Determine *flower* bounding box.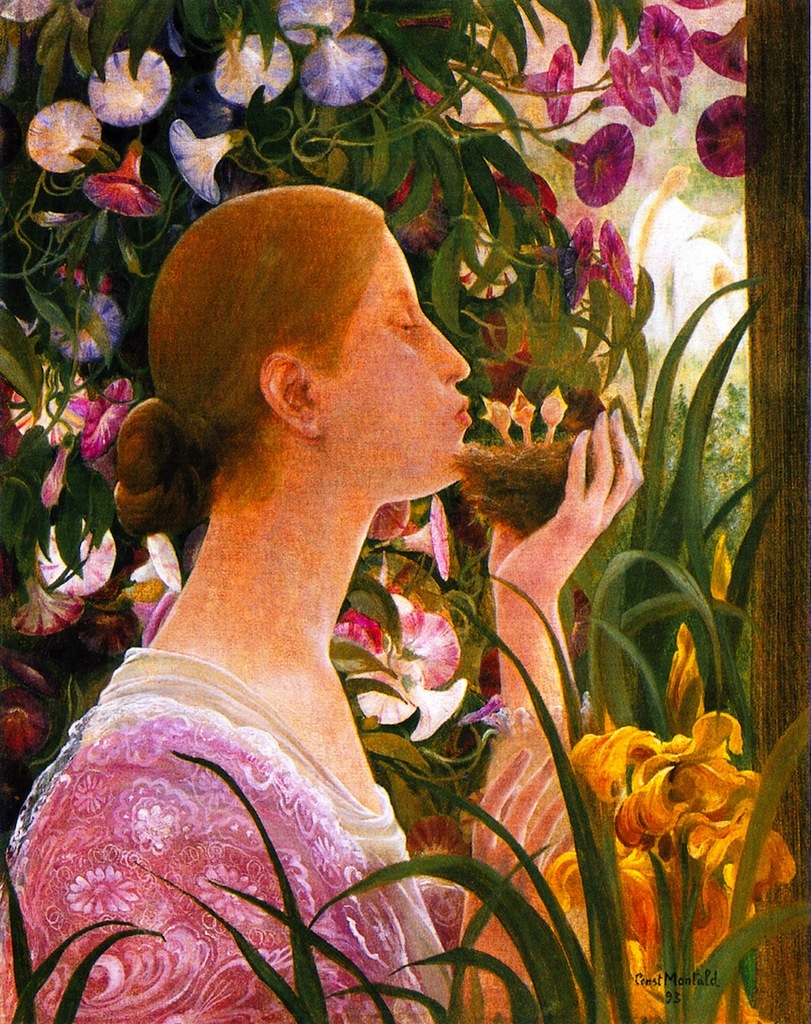
Determined: bbox=[84, 42, 176, 127].
